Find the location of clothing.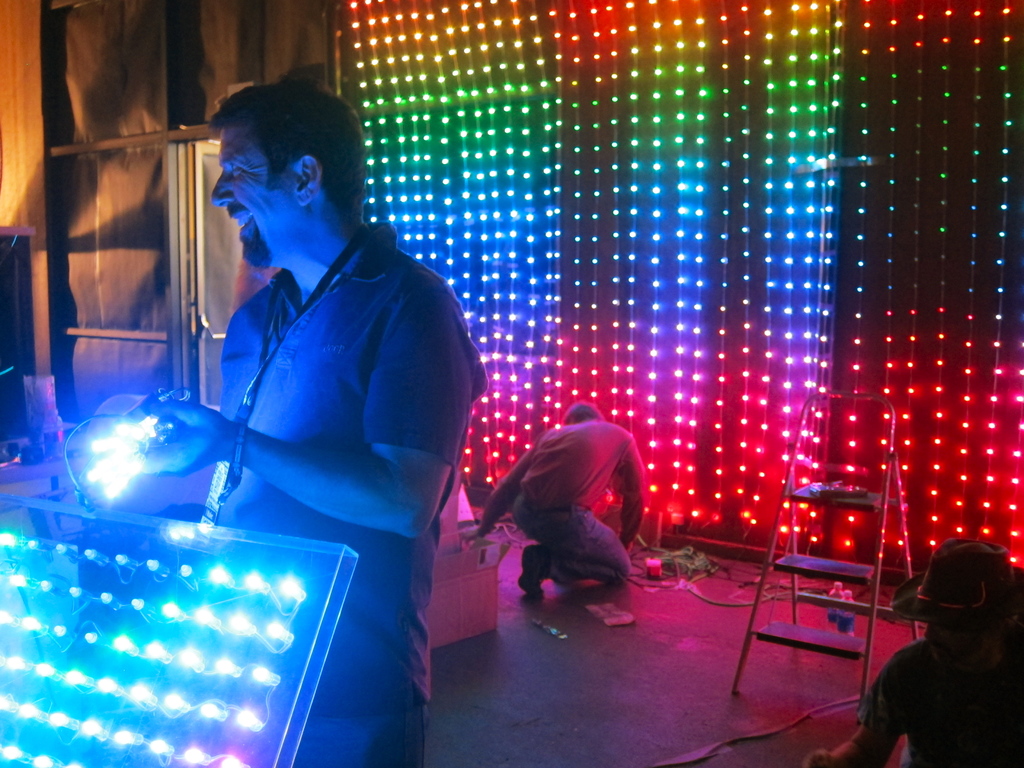
Location: x1=847, y1=626, x2=1021, y2=767.
